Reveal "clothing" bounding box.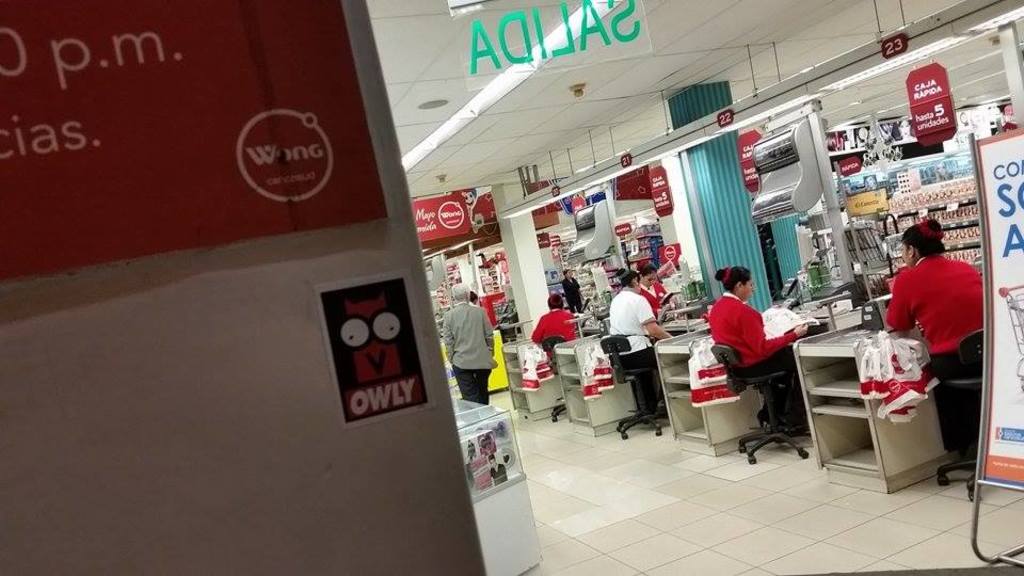
Revealed: crop(530, 309, 581, 342).
